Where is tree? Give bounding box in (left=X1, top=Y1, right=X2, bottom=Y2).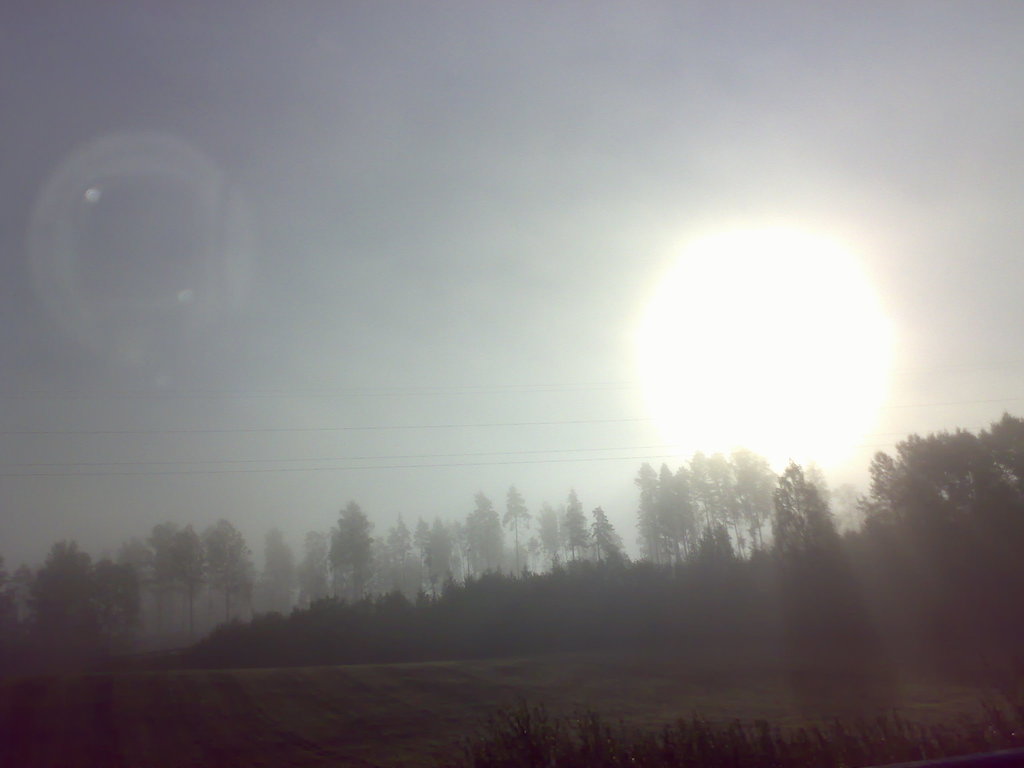
(left=470, top=483, right=505, bottom=580).
